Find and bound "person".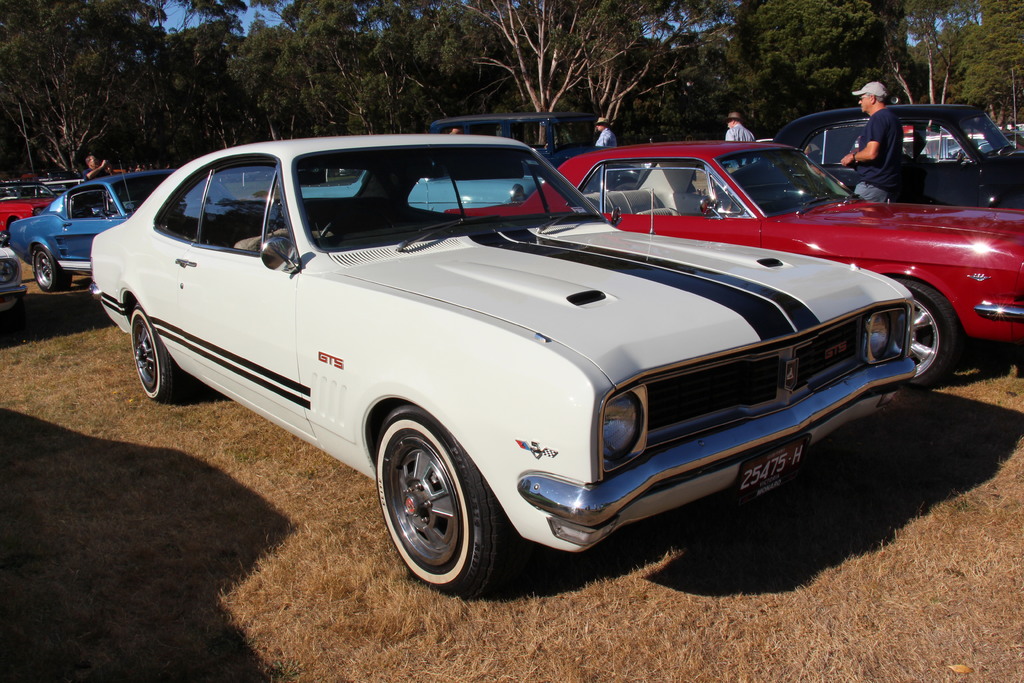
Bound: x1=841 y1=85 x2=904 y2=203.
